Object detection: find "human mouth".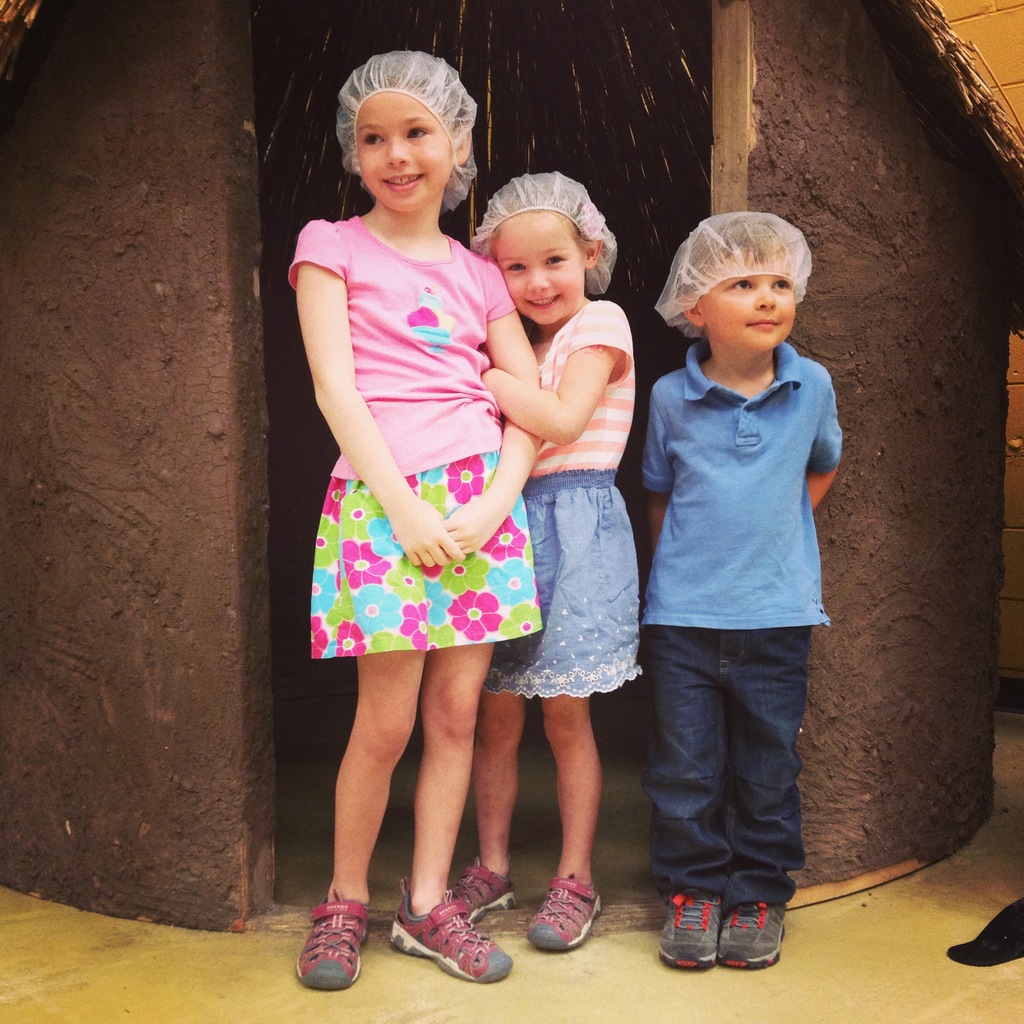
locate(521, 290, 563, 313).
